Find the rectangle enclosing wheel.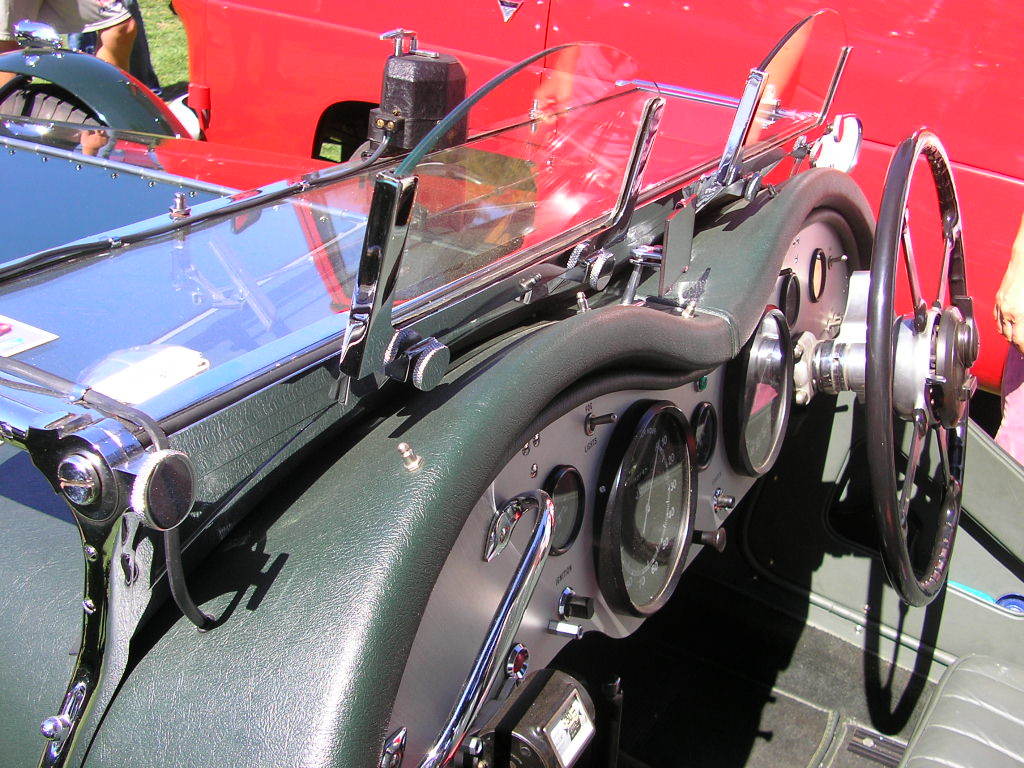
l=870, t=129, r=969, b=592.
